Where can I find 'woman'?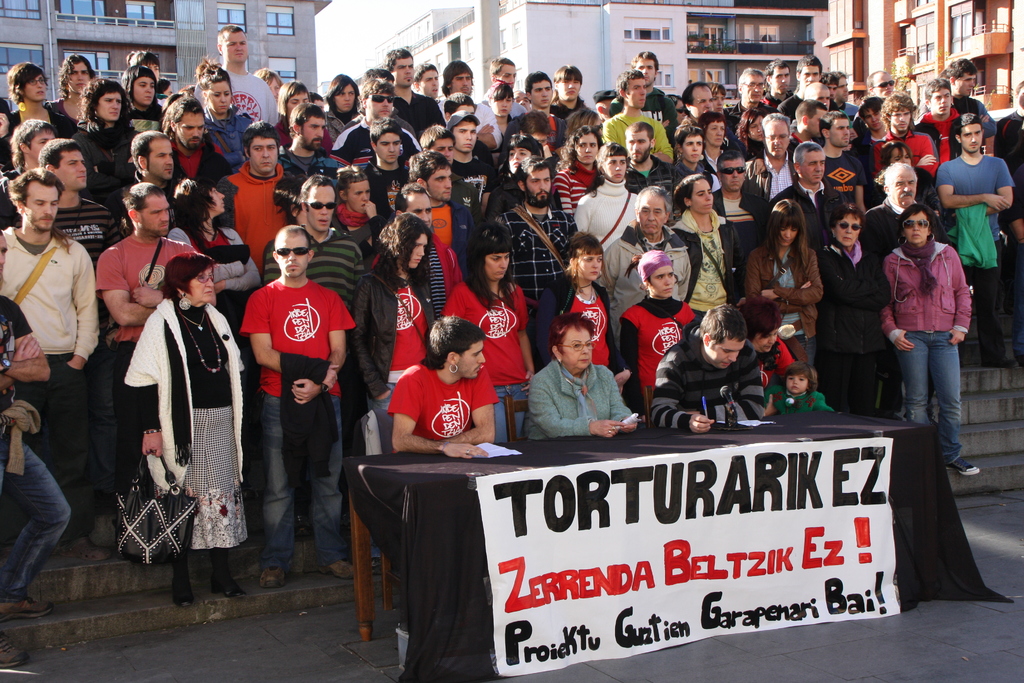
You can find it at 111, 64, 165, 135.
